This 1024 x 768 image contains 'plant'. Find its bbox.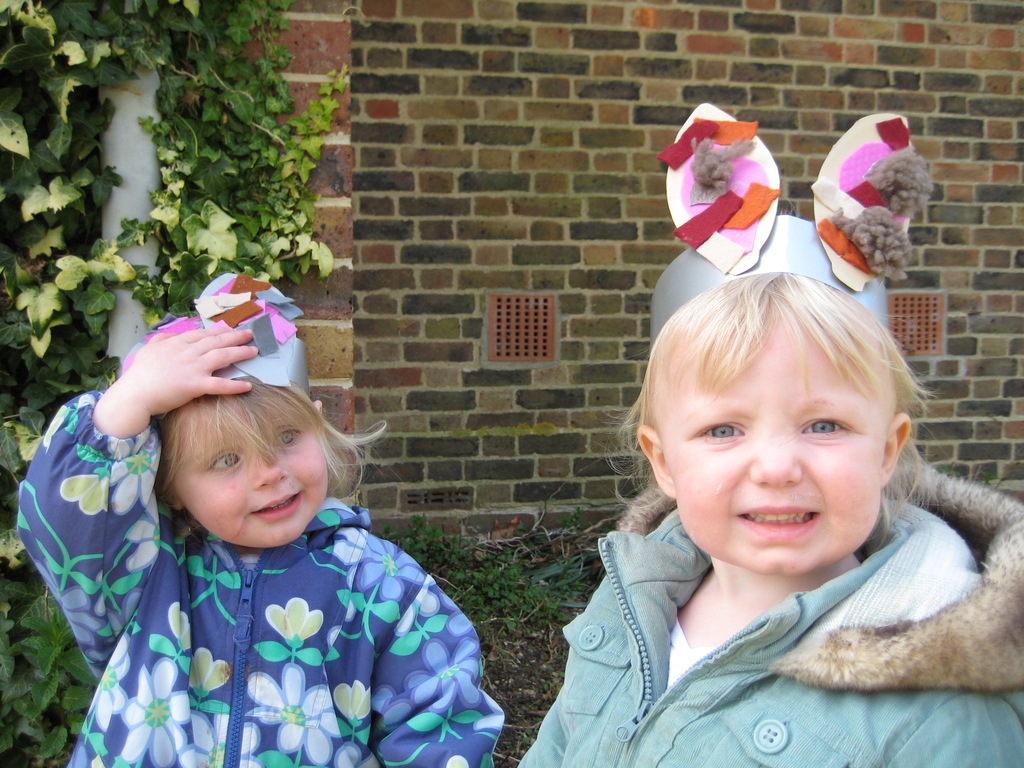
<bbox>932, 458, 1000, 497</bbox>.
